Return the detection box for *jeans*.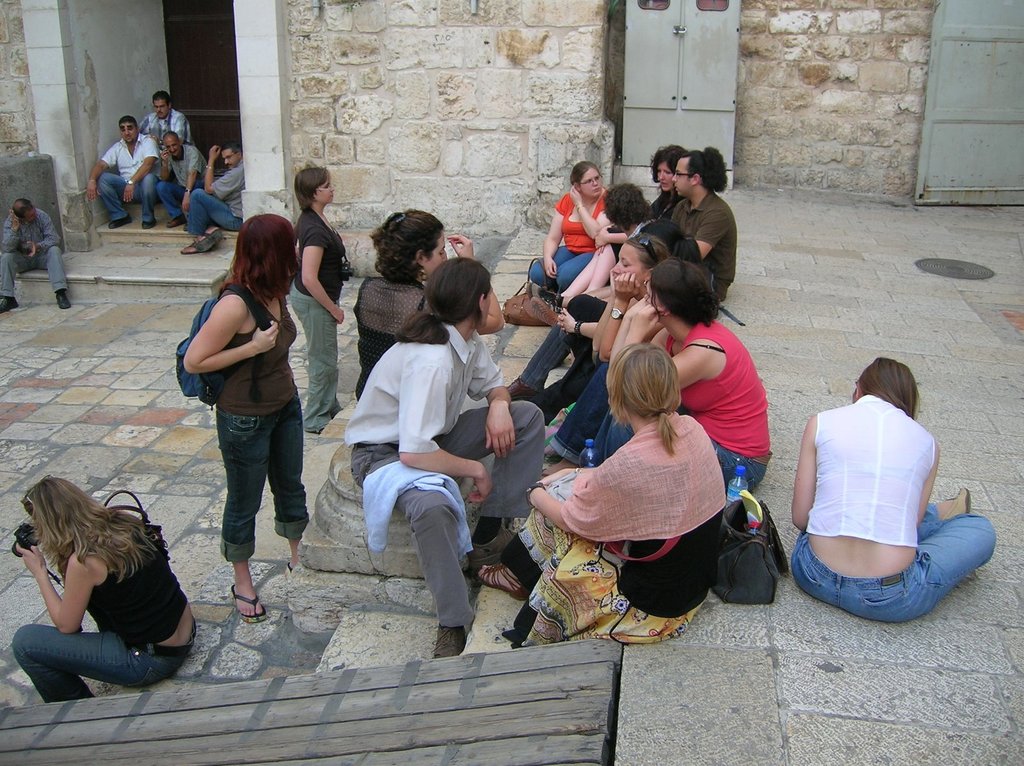
rect(548, 362, 613, 467).
